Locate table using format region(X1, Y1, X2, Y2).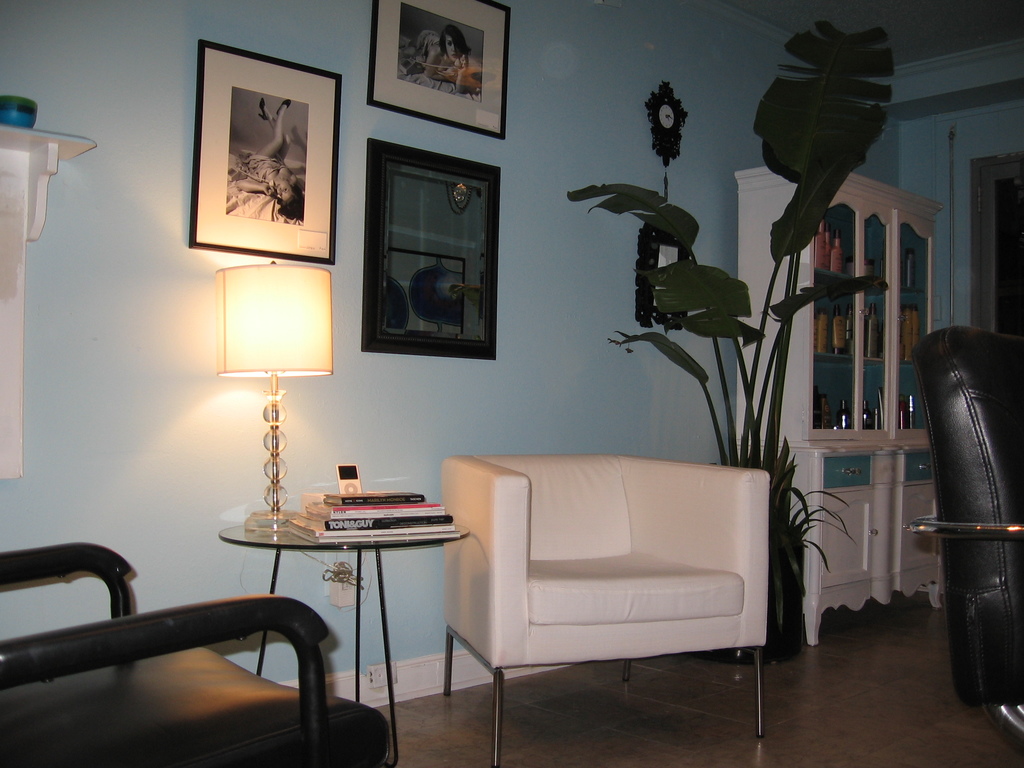
region(200, 489, 469, 727).
